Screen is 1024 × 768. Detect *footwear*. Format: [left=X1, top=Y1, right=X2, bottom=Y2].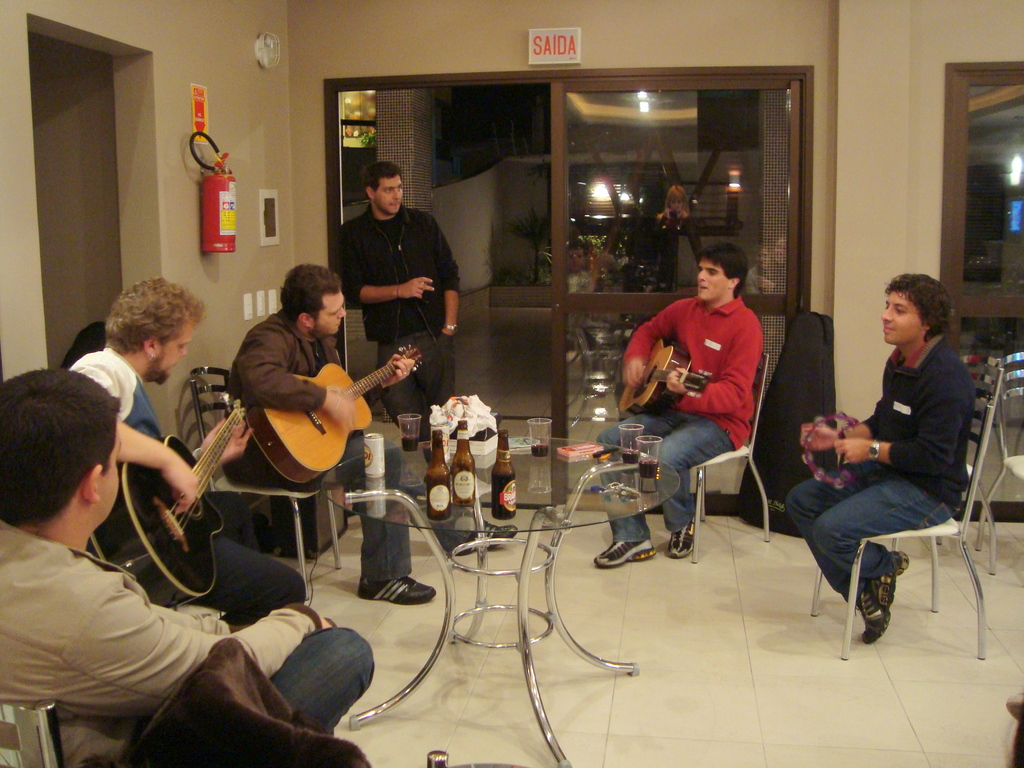
[left=360, top=577, right=440, bottom=605].
